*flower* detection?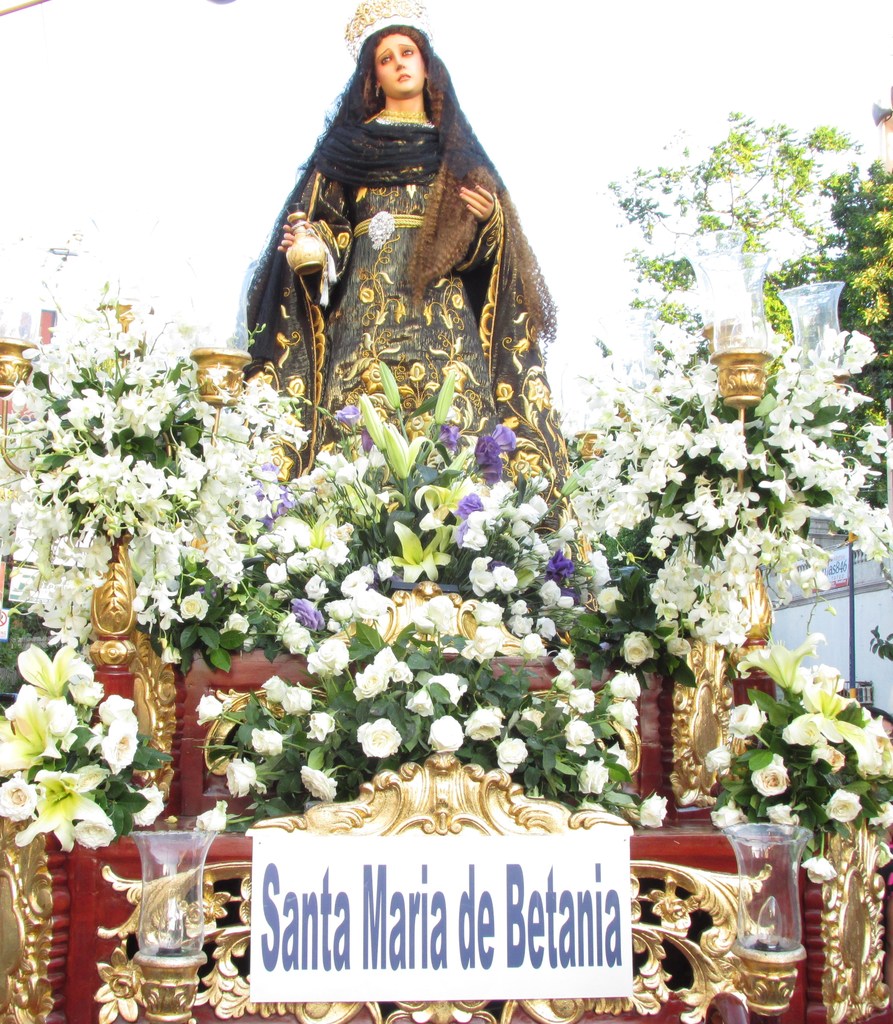
x1=607, y1=753, x2=634, y2=769
